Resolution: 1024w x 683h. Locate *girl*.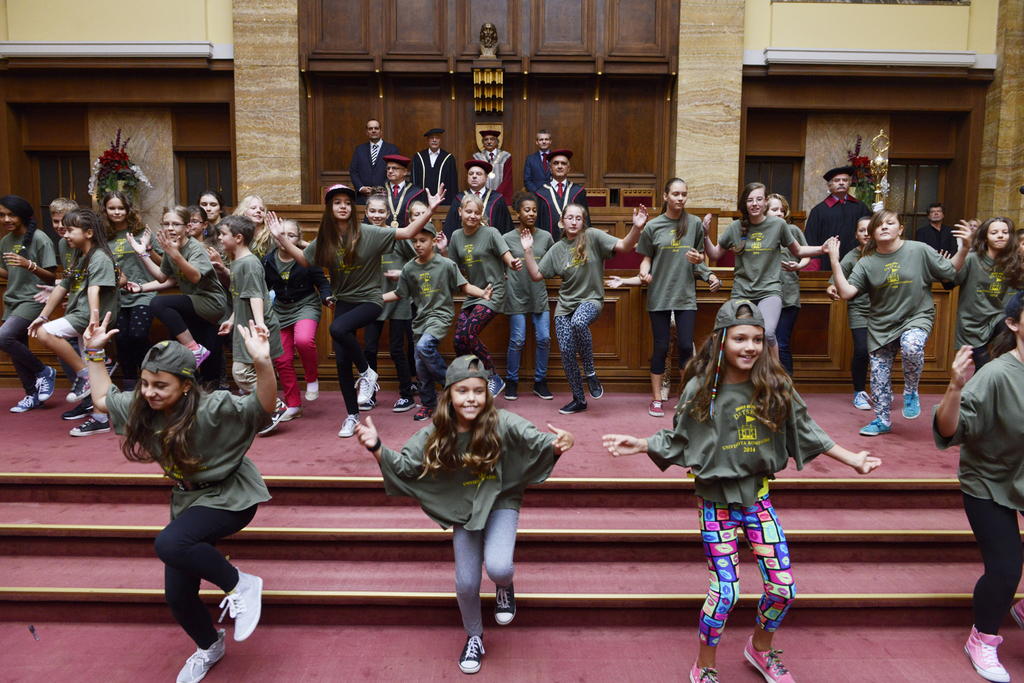
x1=198 y1=190 x2=229 y2=263.
